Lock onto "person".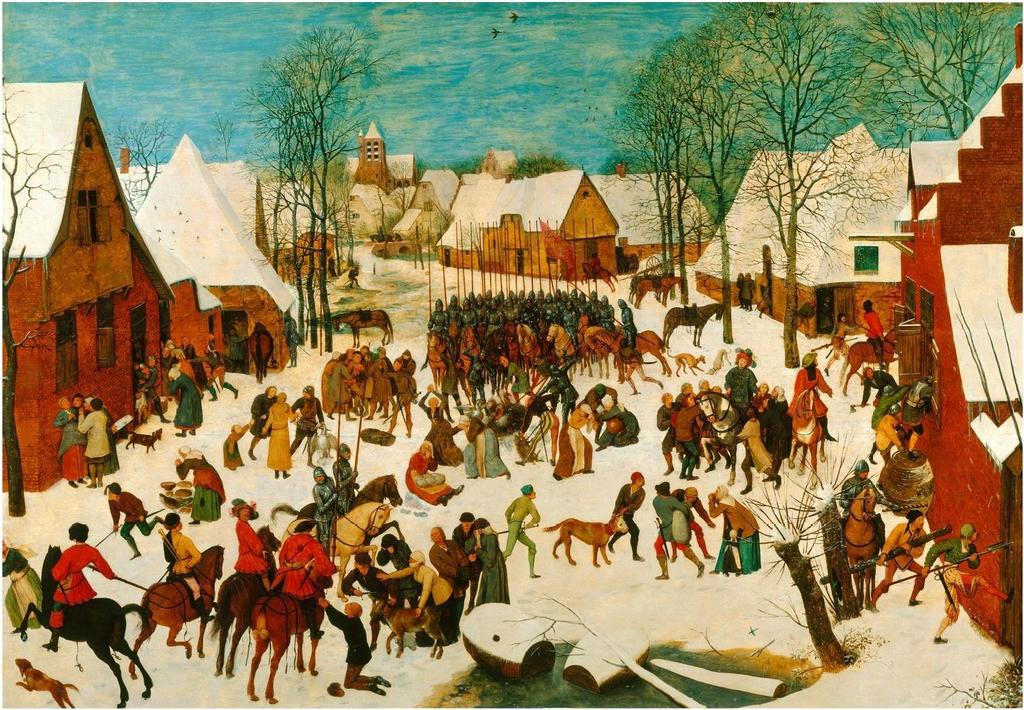
Locked: 609/470/646/555.
